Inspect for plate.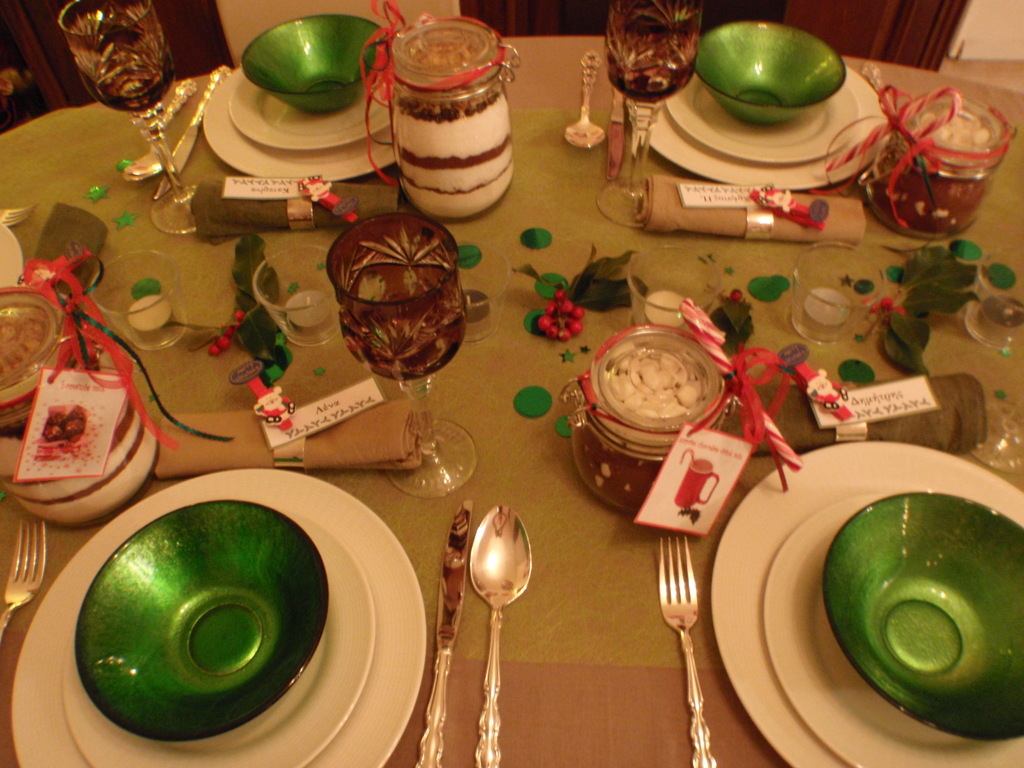
Inspection: 198:53:398:184.
